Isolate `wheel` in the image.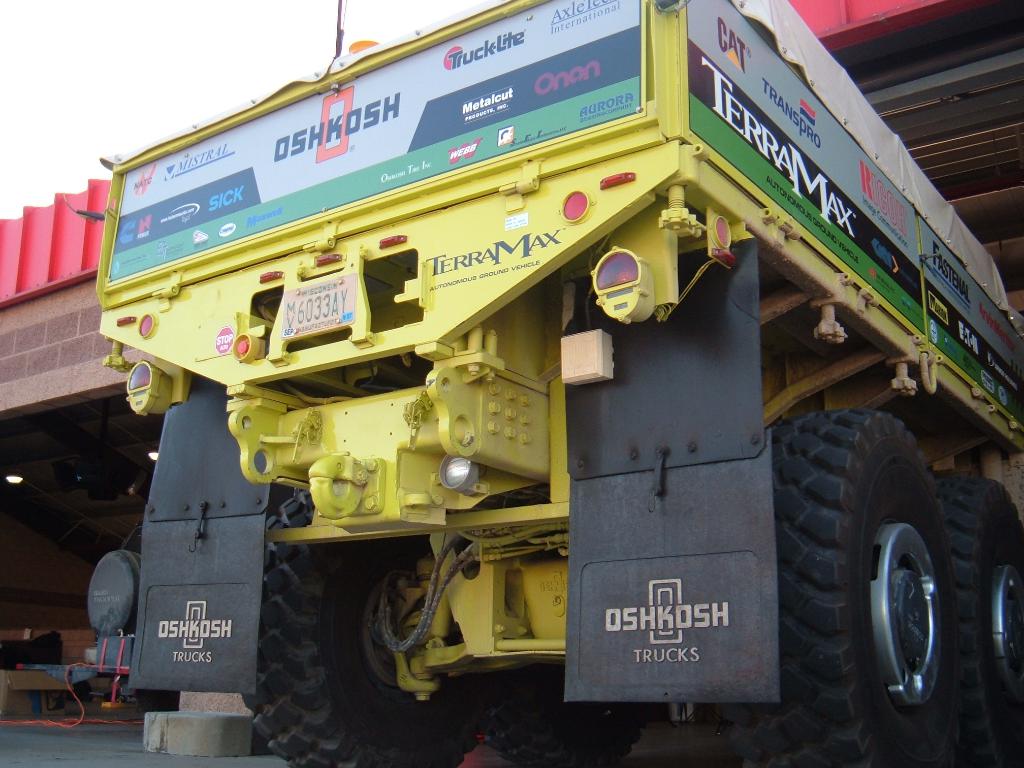
Isolated region: [left=138, top=688, right=182, bottom=712].
